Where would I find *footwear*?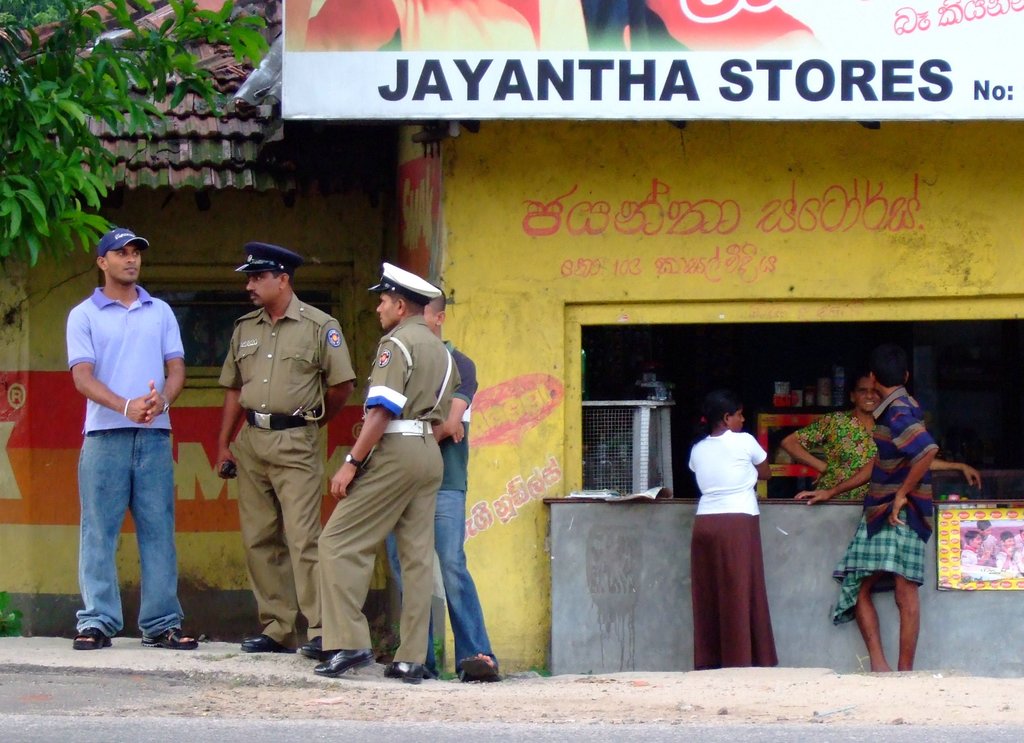
At 312,642,371,672.
